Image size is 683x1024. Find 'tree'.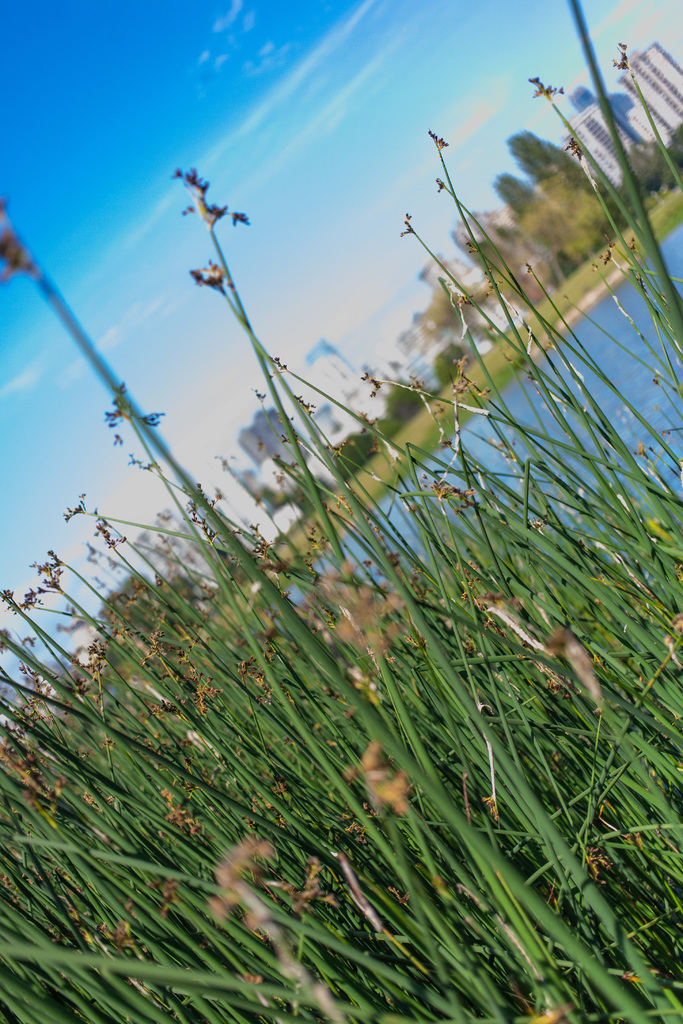
<region>498, 116, 591, 216</region>.
